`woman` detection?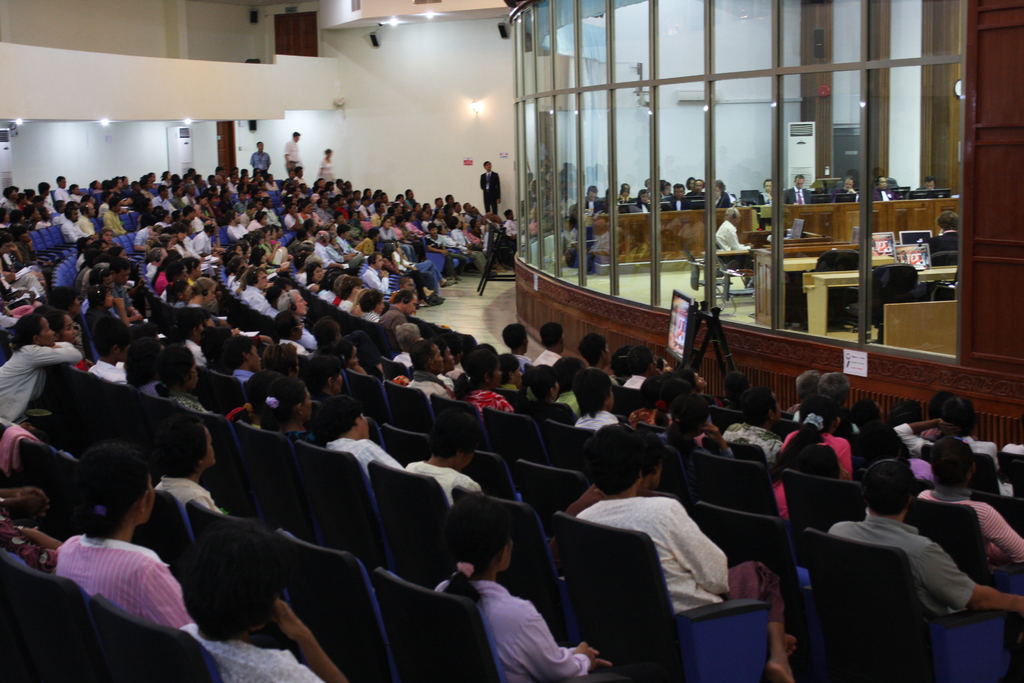
(x1=450, y1=217, x2=497, y2=278)
